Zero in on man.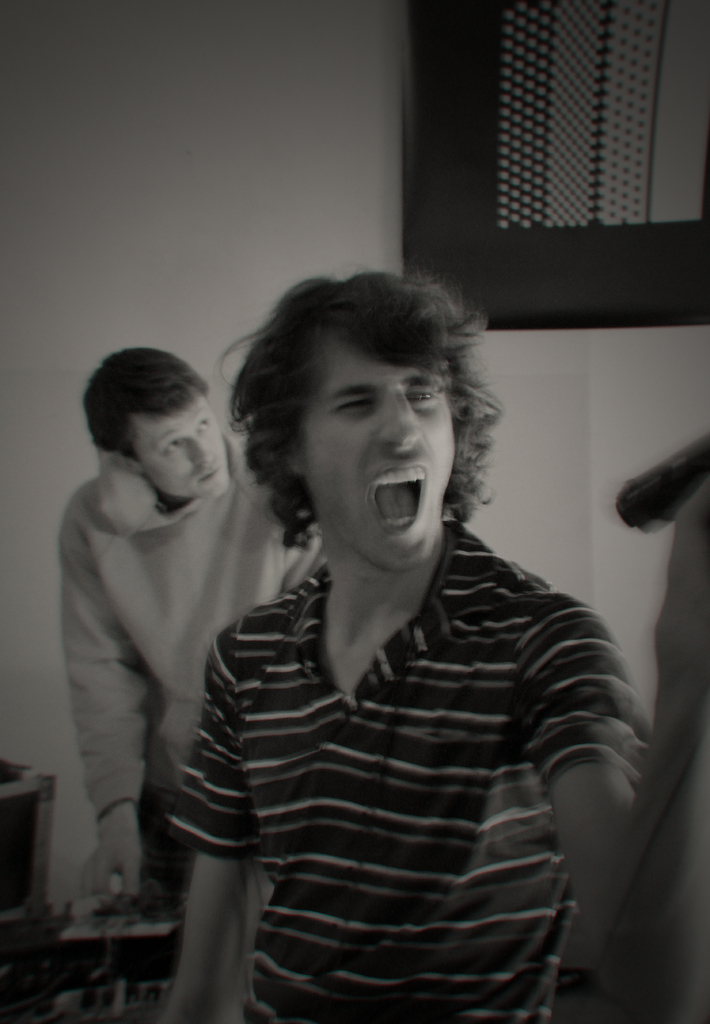
Zeroed in: [125, 241, 650, 959].
